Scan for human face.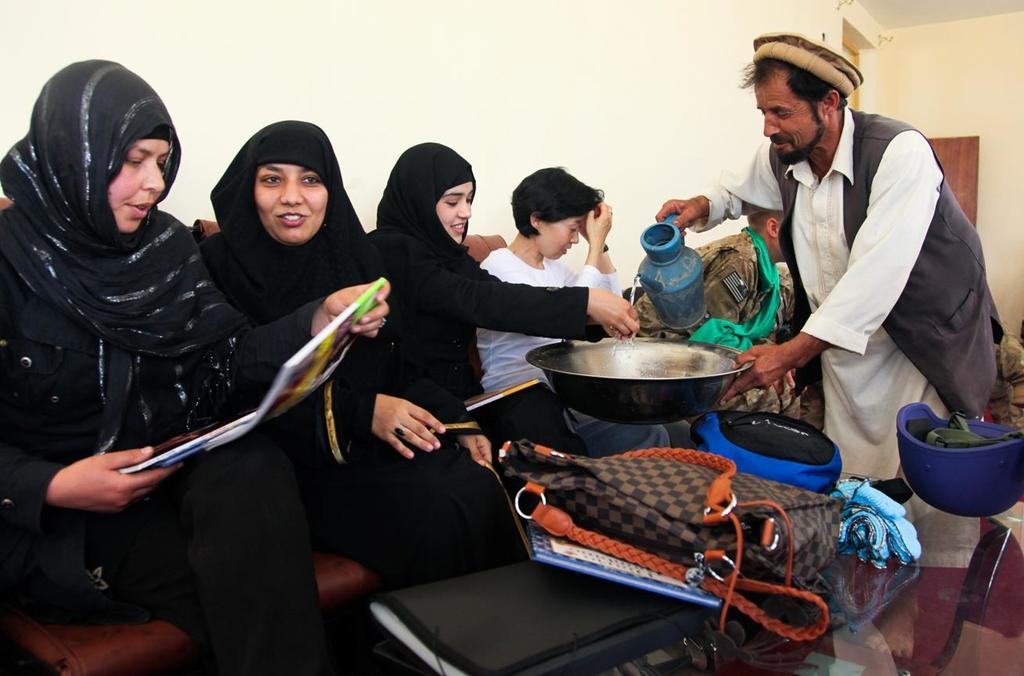
Scan result: (252,165,326,246).
